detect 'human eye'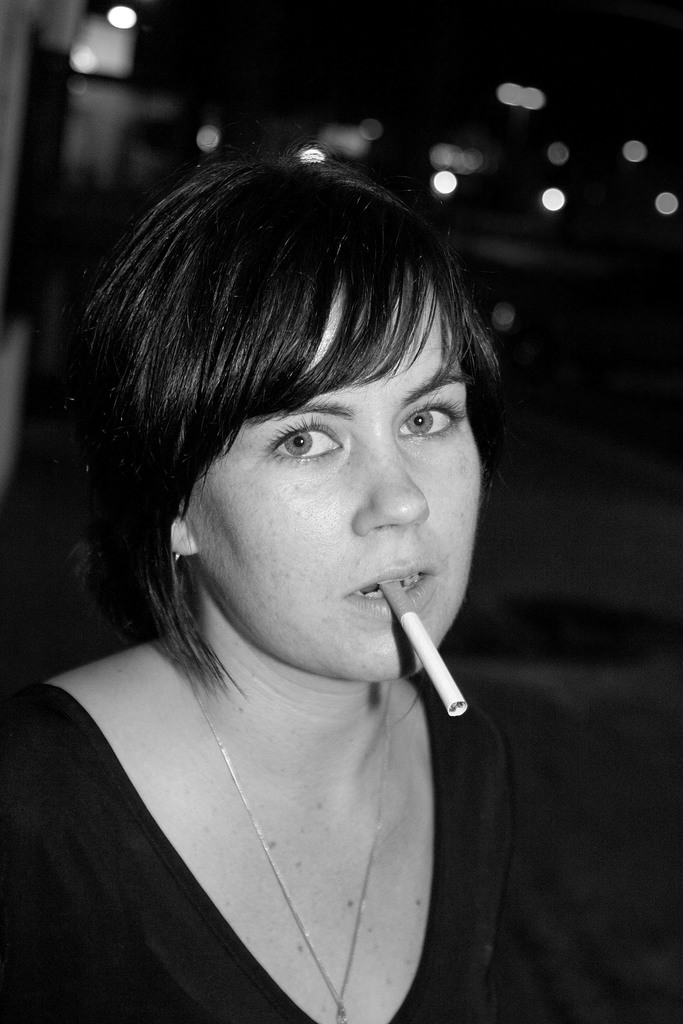
select_region(256, 417, 360, 471)
